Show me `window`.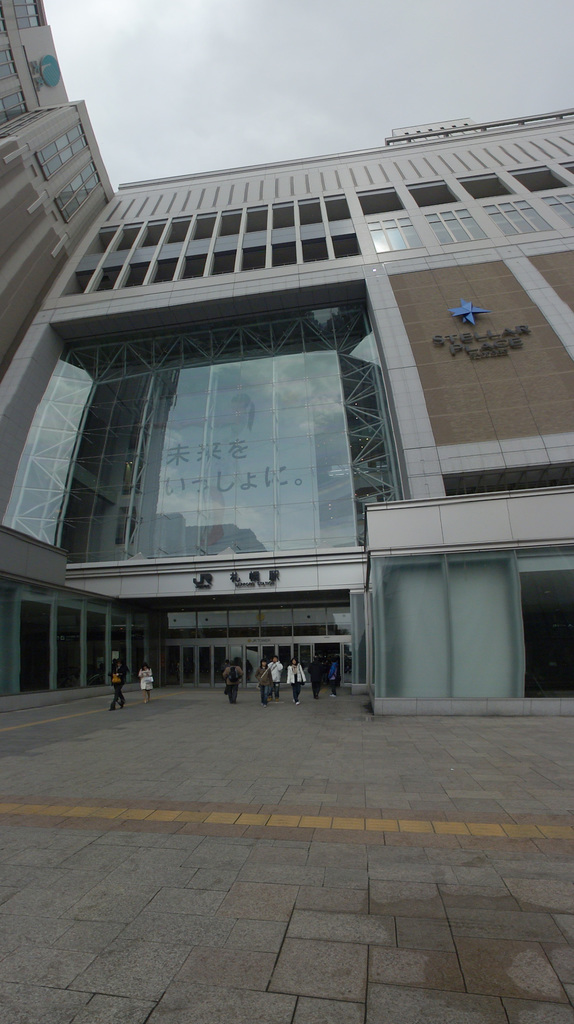
`window` is here: [113,219,143,252].
